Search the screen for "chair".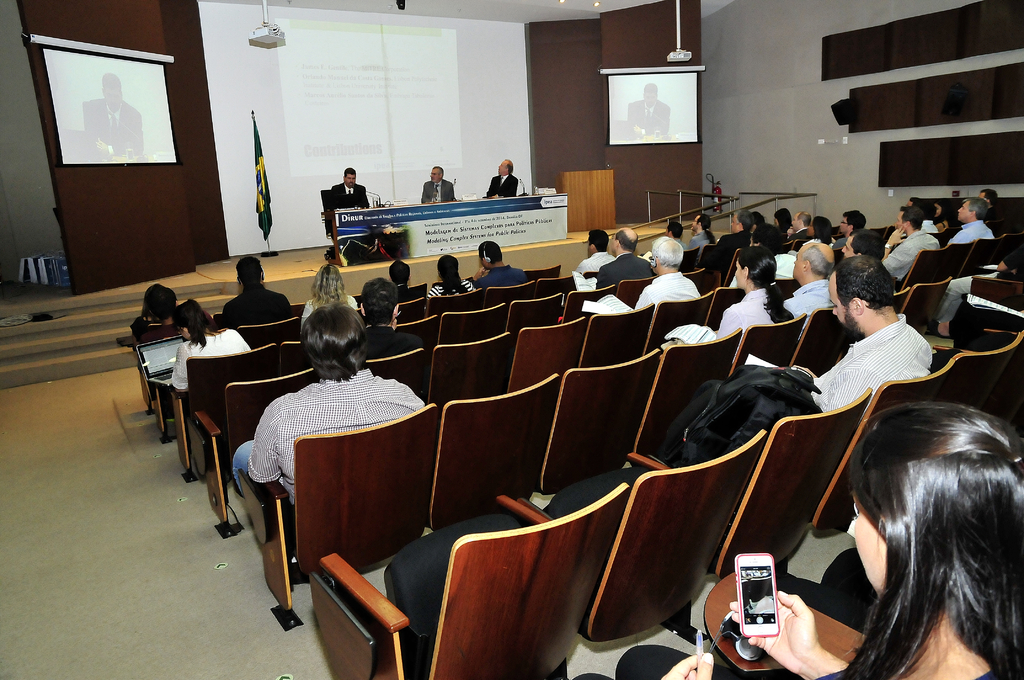
Found at (left=482, top=280, right=534, bottom=311).
